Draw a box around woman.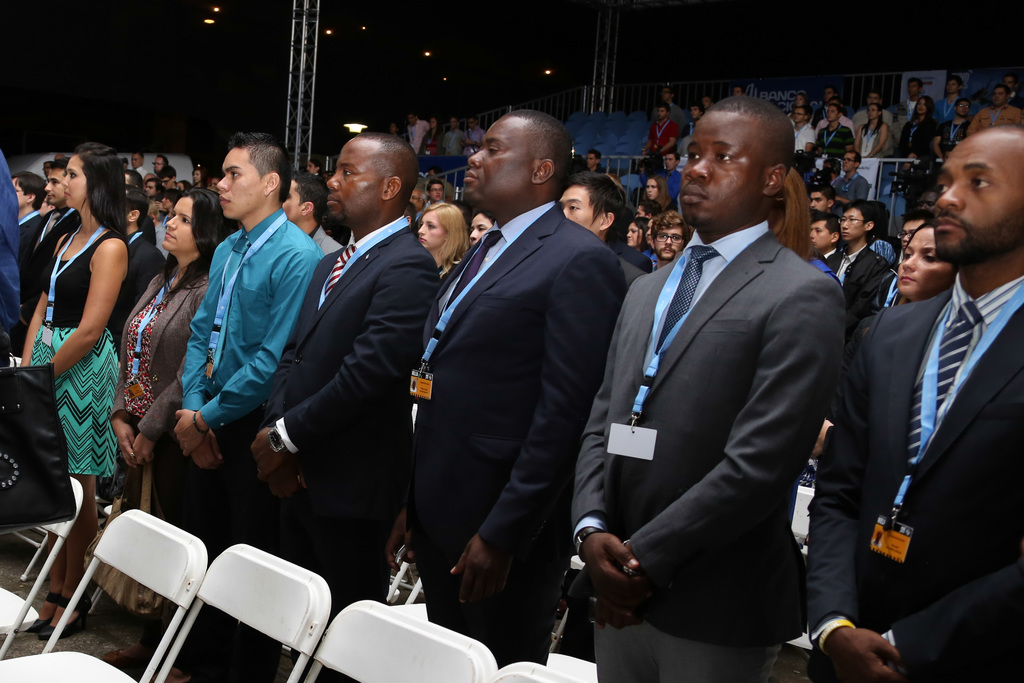
rect(418, 206, 470, 277).
